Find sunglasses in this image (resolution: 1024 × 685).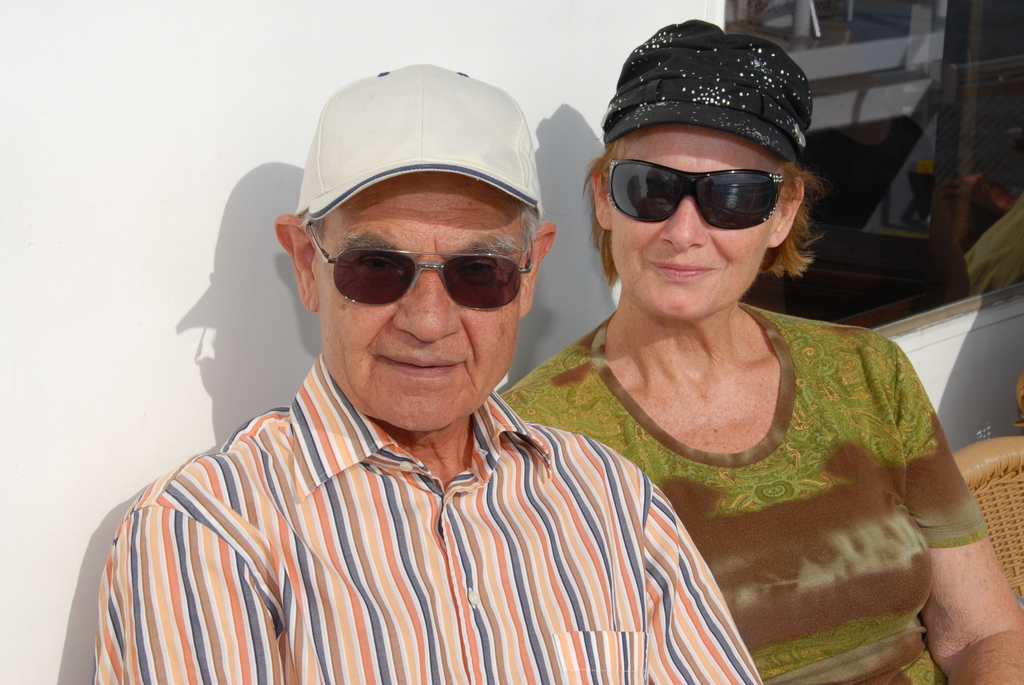
Rect(609, 157, 787, 232).
